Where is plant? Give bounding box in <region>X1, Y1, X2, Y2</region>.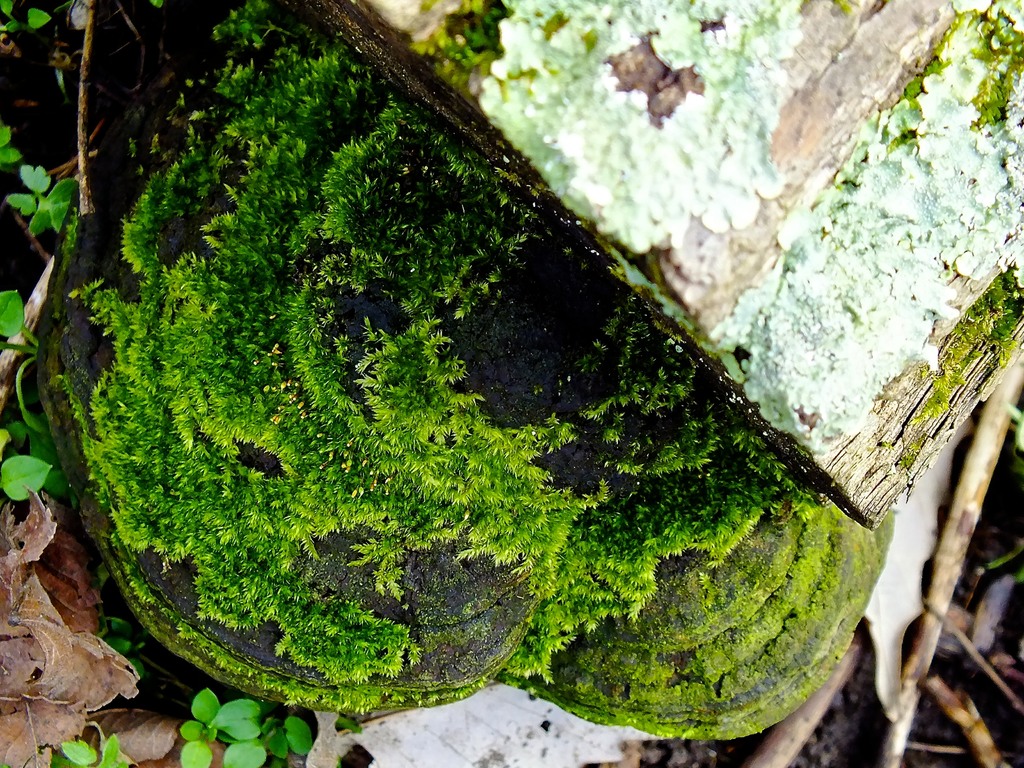
<region>36, 715, 135, 767</region>.
